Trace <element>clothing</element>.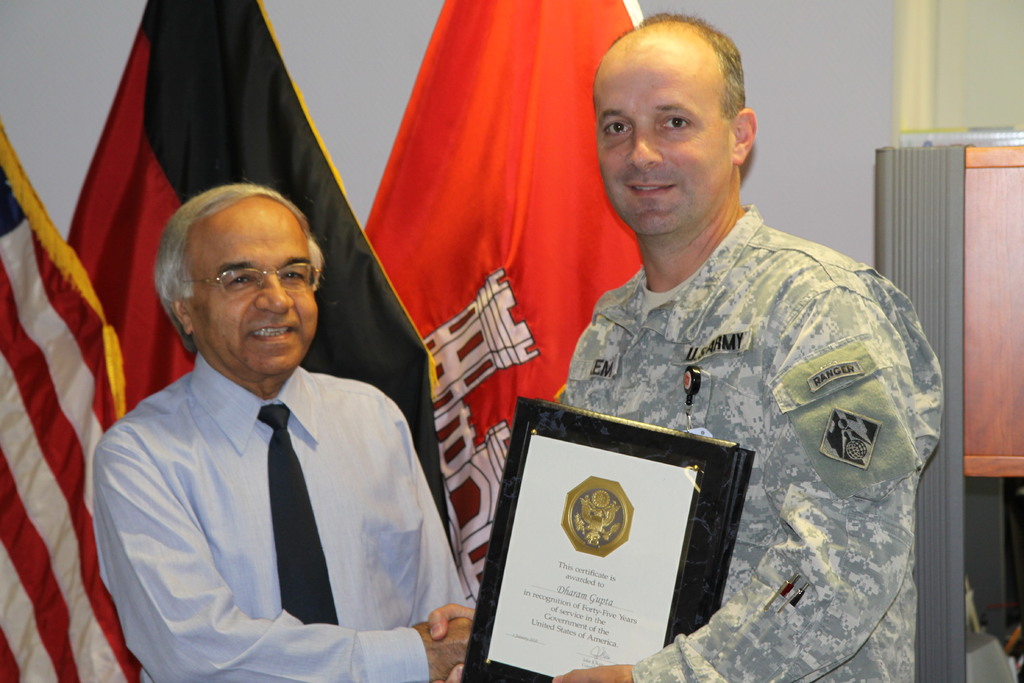
Traced to box(543, 195, 945, 682).
